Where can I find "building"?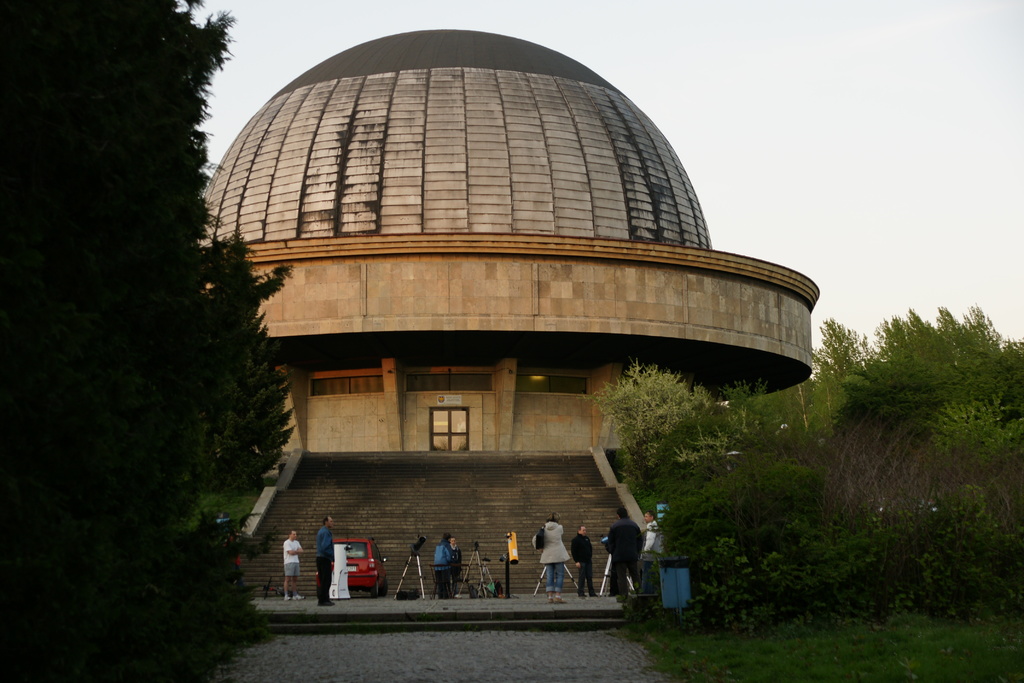
You can find it at 182/26/817/621.
